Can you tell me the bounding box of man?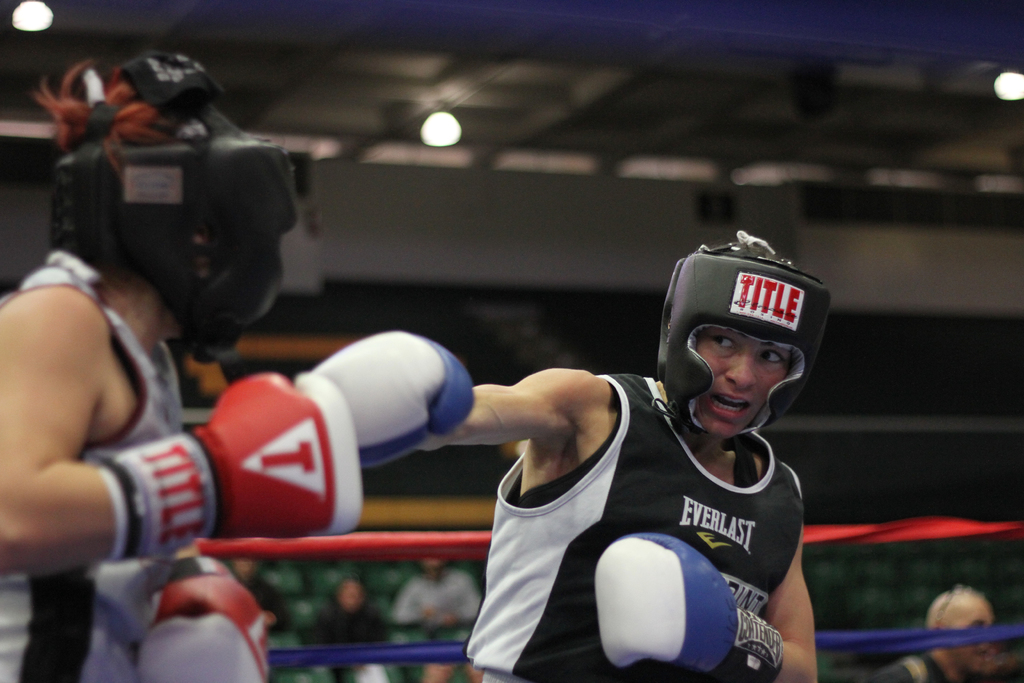
region(0, 81, 304, 637).
